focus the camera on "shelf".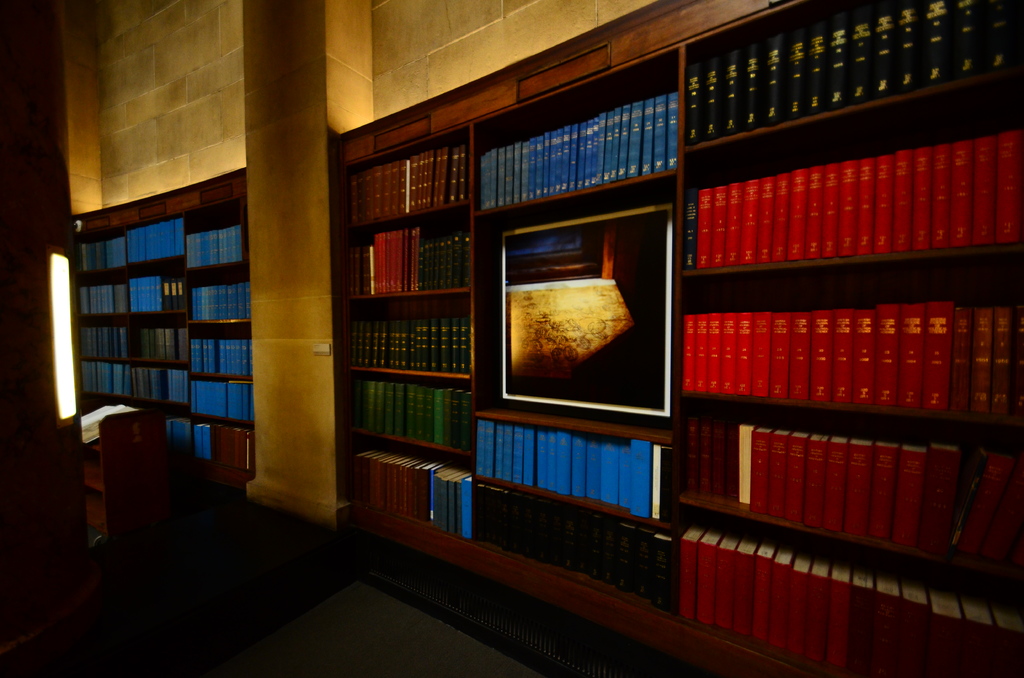
Focus region: (653,396,1023,573).
